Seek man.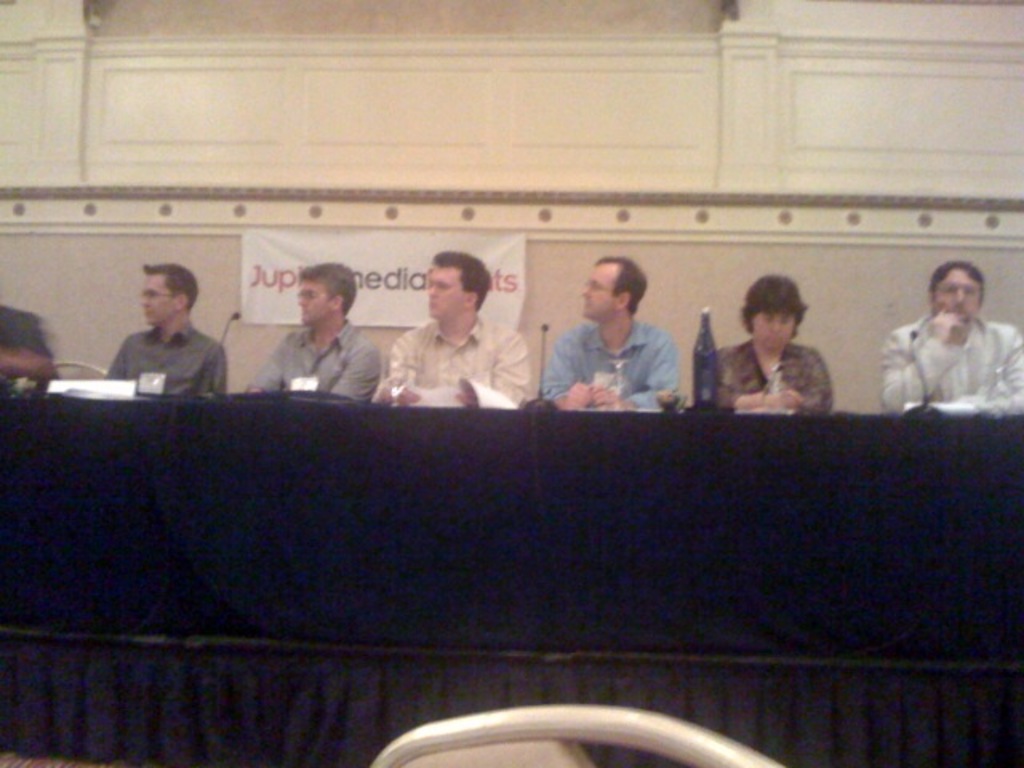
detection(534, 254, 680, 405).
